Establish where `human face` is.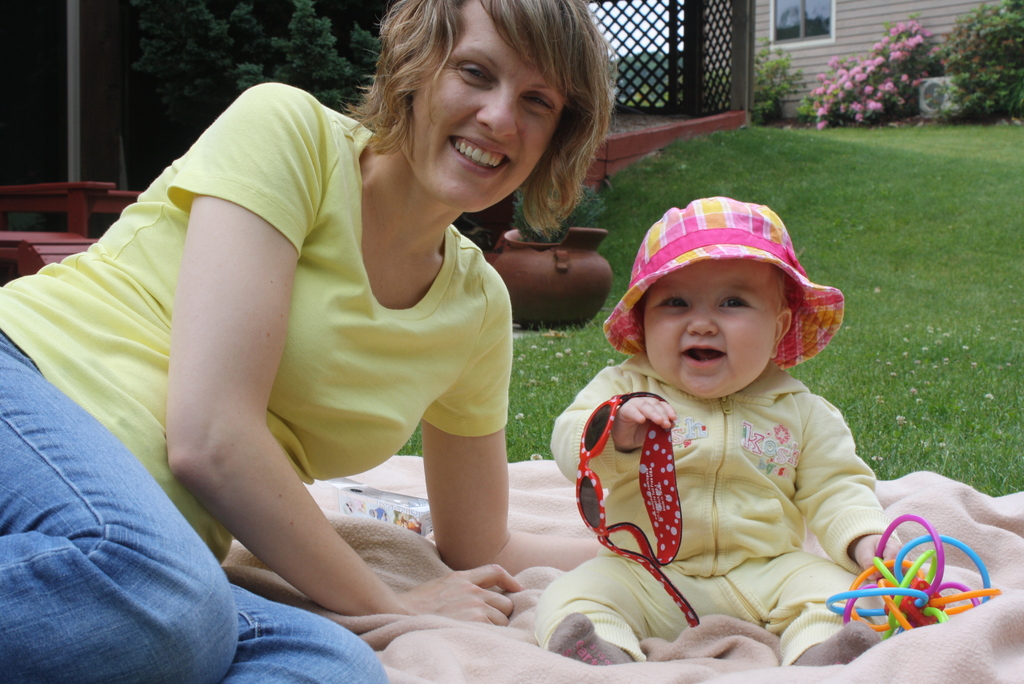
Established at bbox=(408, 6, 572, 211).
